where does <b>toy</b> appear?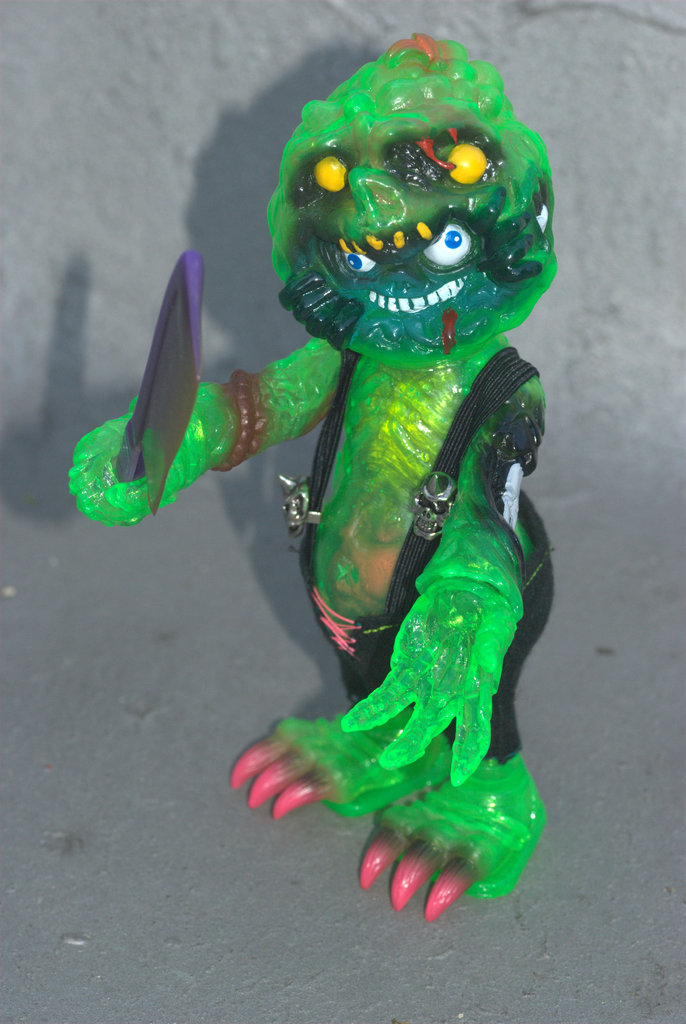
Appears at {"left": 76, "top": 33, "right": 554, "bottom": 920}.
